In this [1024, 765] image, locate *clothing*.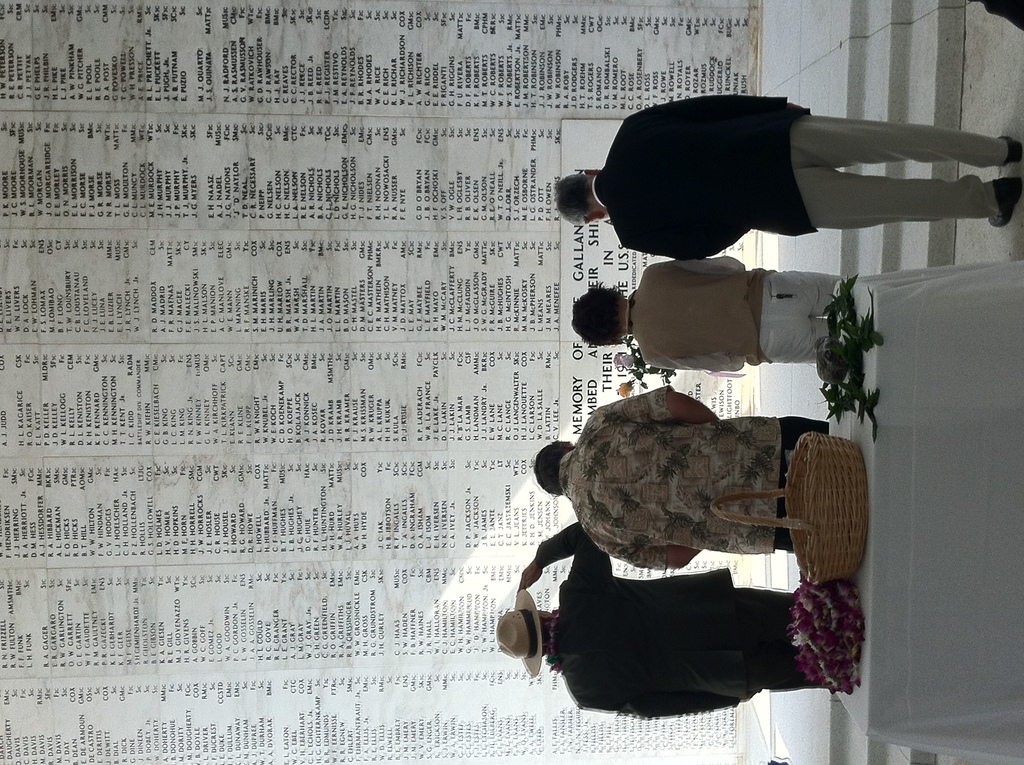
Bounding box: left=601, top=95, right=982, bottom=255.
